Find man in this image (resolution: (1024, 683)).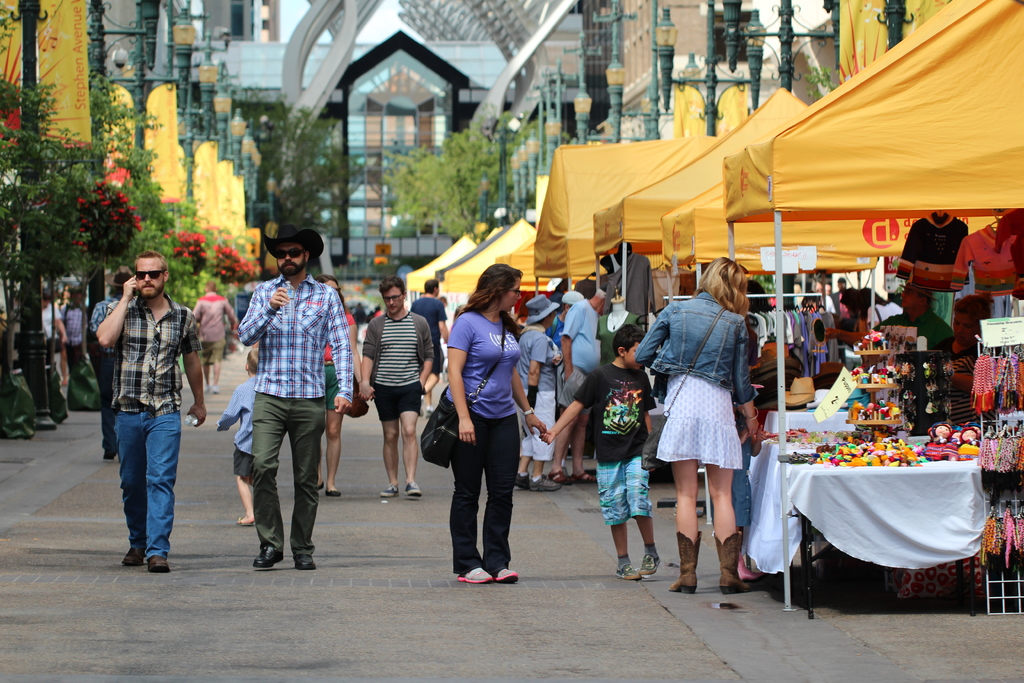
Rect(237, 222, 355, 570).
